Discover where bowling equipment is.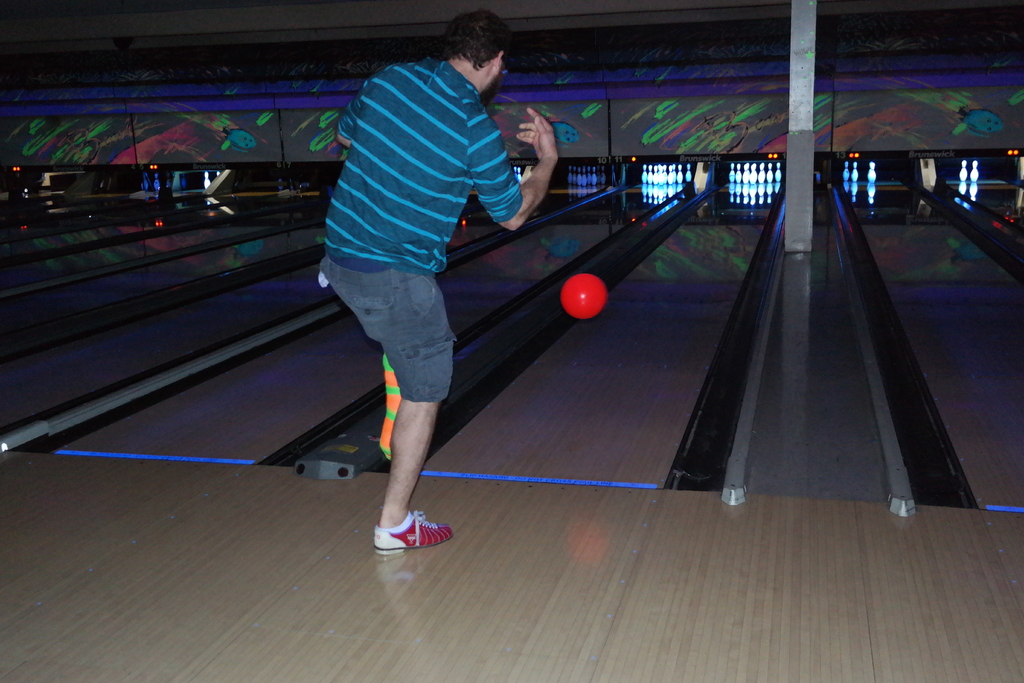
Discovered at 561/268/606/322.
